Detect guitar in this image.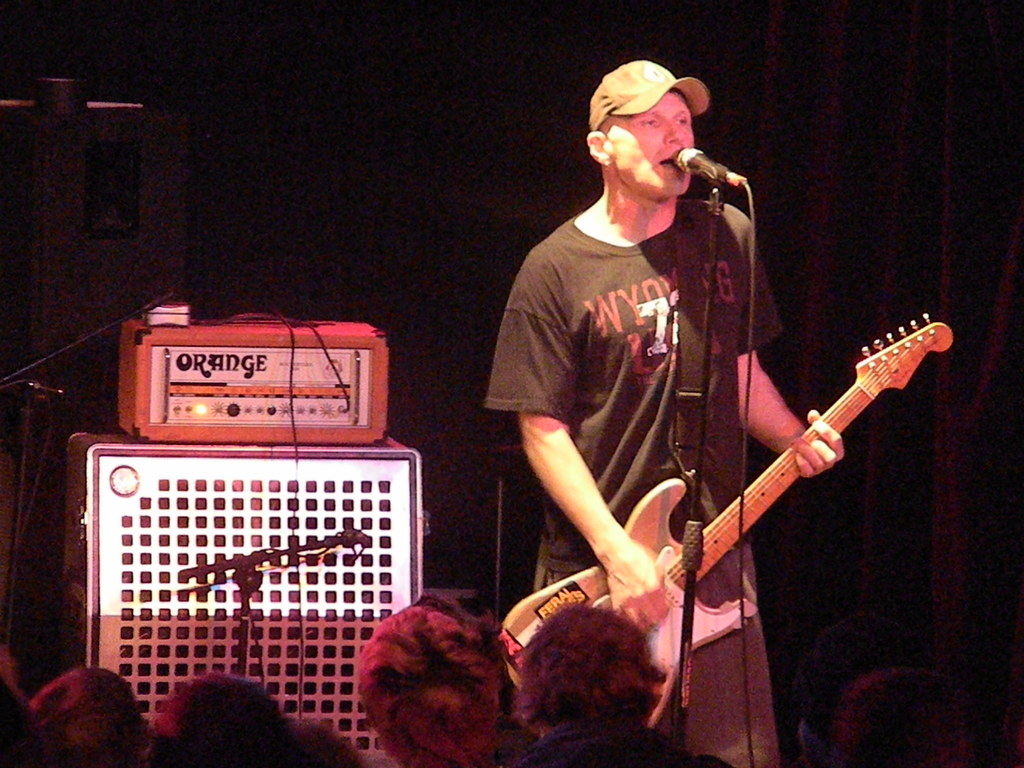
Detection: bbox=[477, 315, 960, 740].
